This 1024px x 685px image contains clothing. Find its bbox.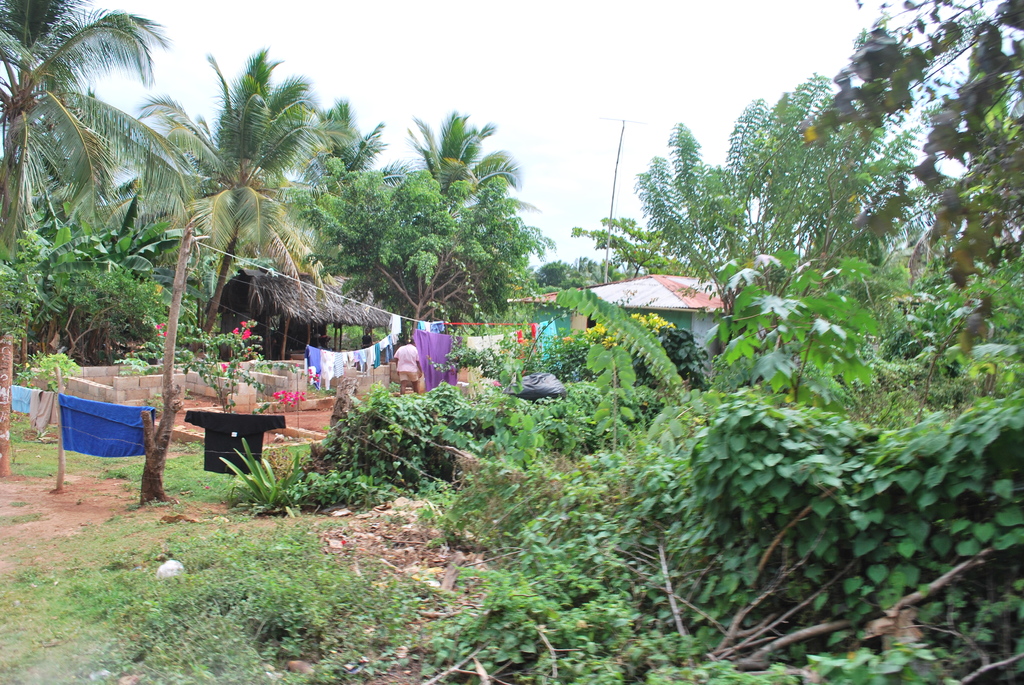
BBox(10, 385, 31, 416).
